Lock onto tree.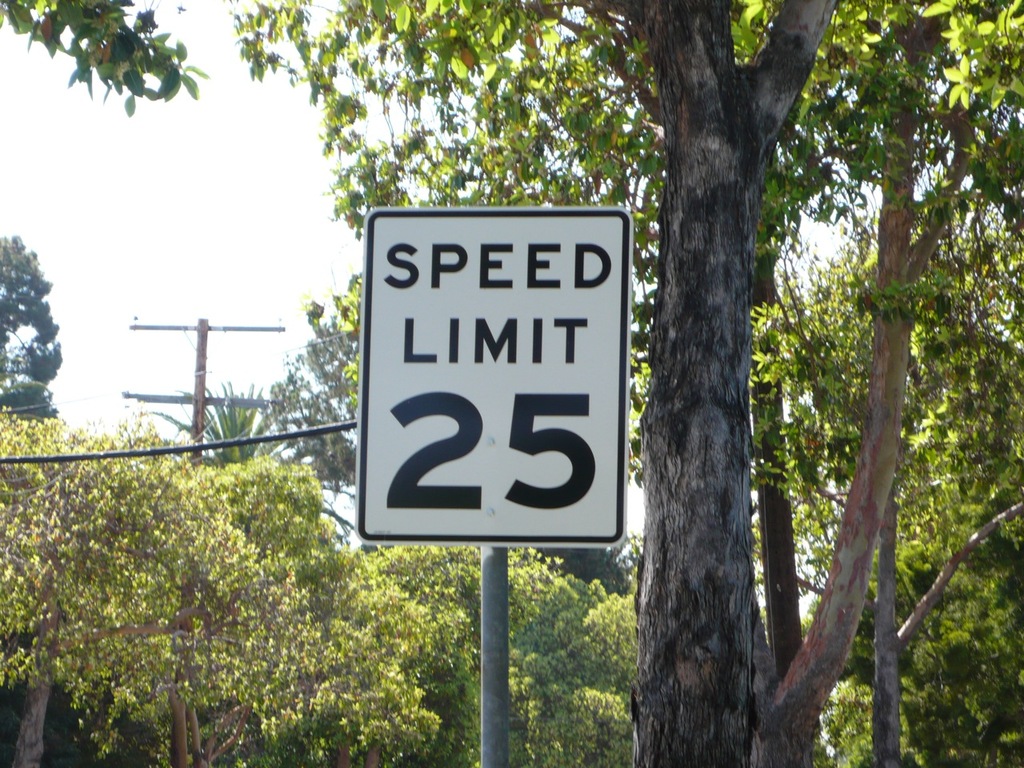
Locked: BBox(142, 0, 1003, 709).
